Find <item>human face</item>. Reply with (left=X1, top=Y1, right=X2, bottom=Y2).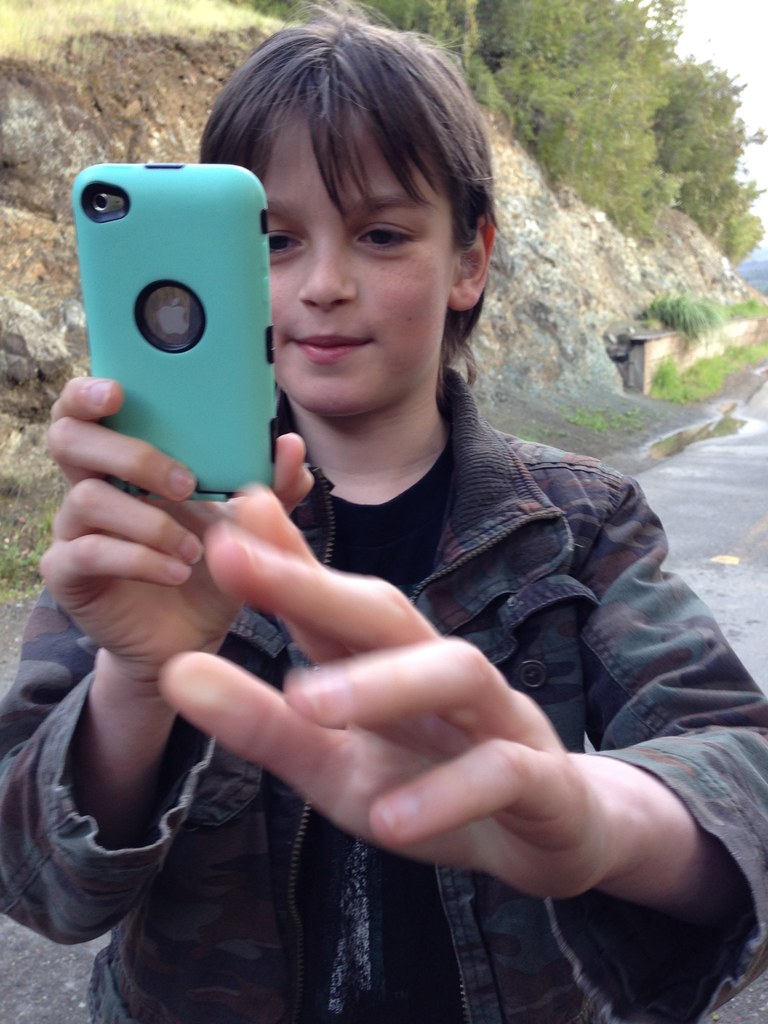
(left=255, top=94, right=467, bottom=424).
